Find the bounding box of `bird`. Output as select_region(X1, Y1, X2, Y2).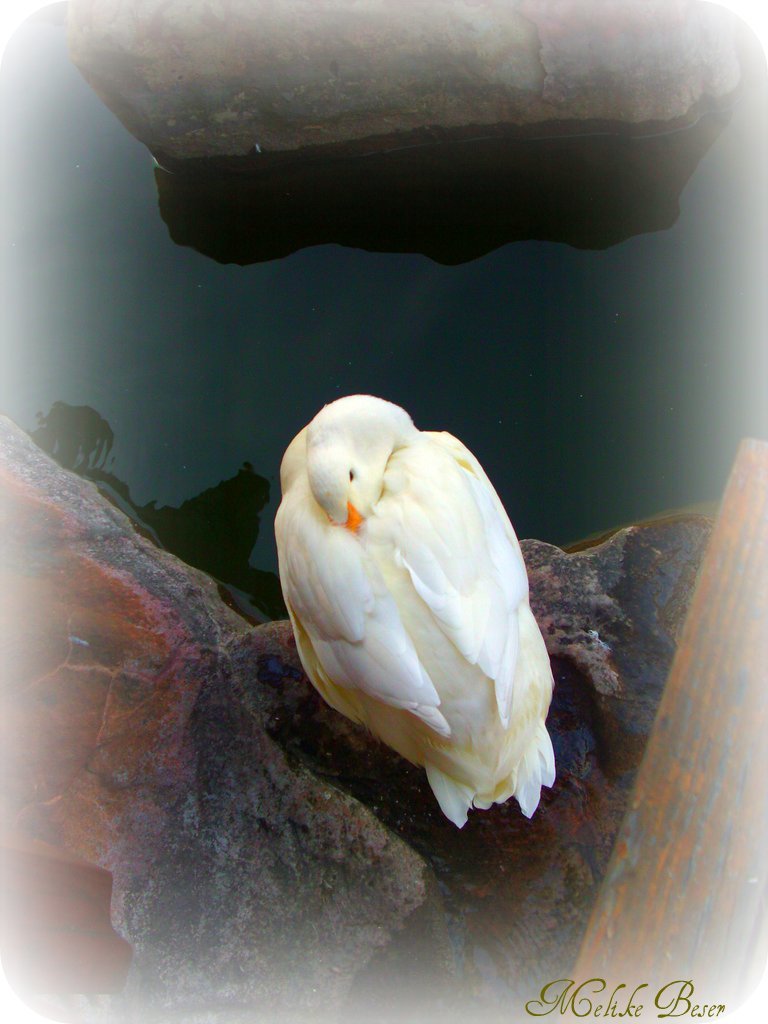
select_region(272, 391, 560, 822).
